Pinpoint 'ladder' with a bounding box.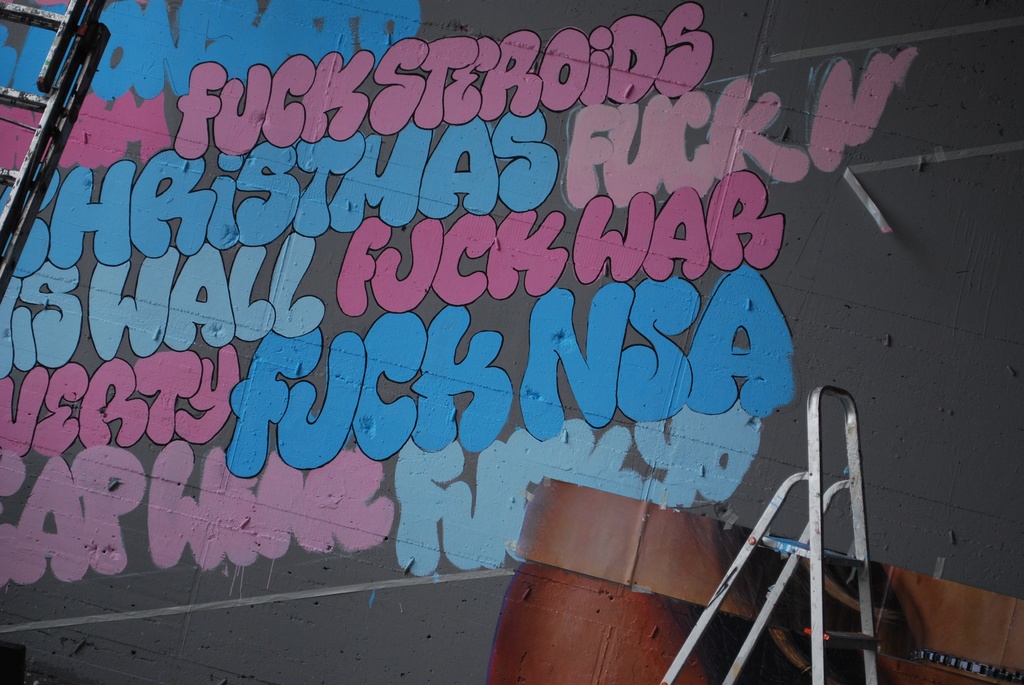
[left=1, top=0, right=116, bottom=303].
